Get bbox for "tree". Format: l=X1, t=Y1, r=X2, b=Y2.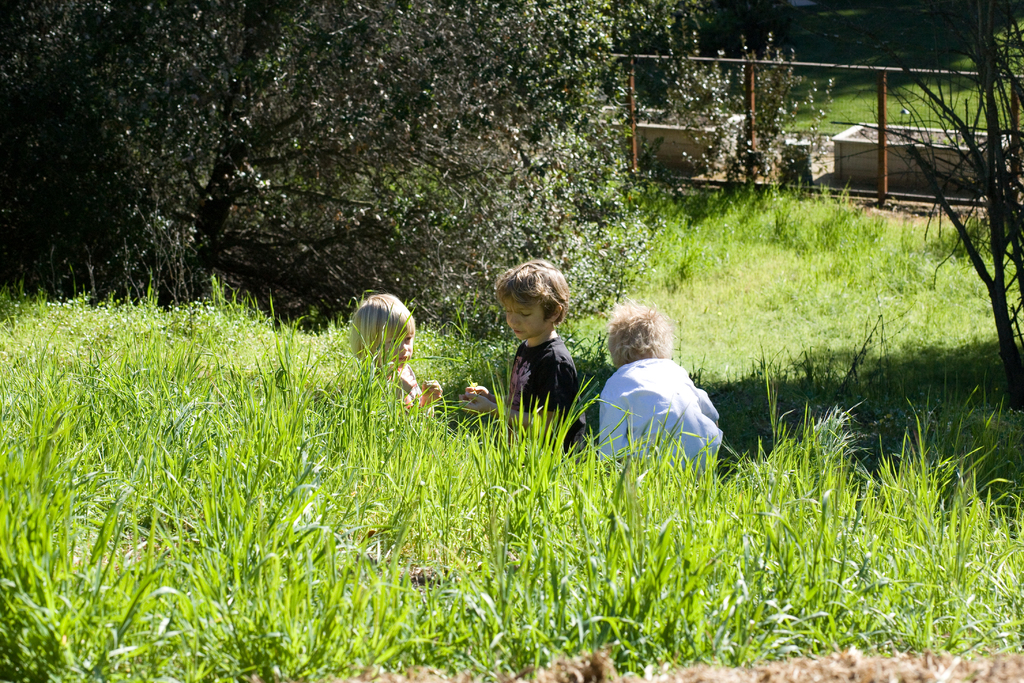
l=813, t=0, r=1023, b=407.
